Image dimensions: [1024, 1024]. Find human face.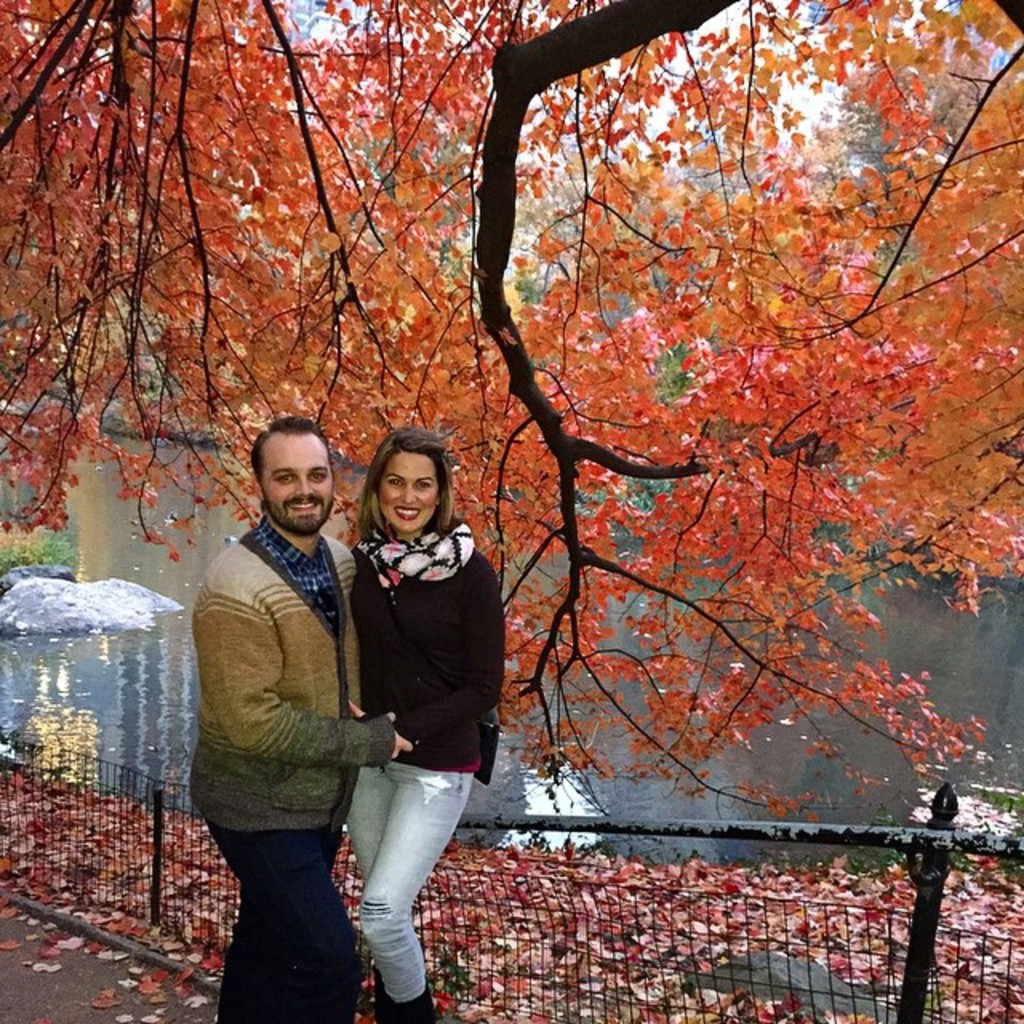
locate(381, 450, 438, 531).
